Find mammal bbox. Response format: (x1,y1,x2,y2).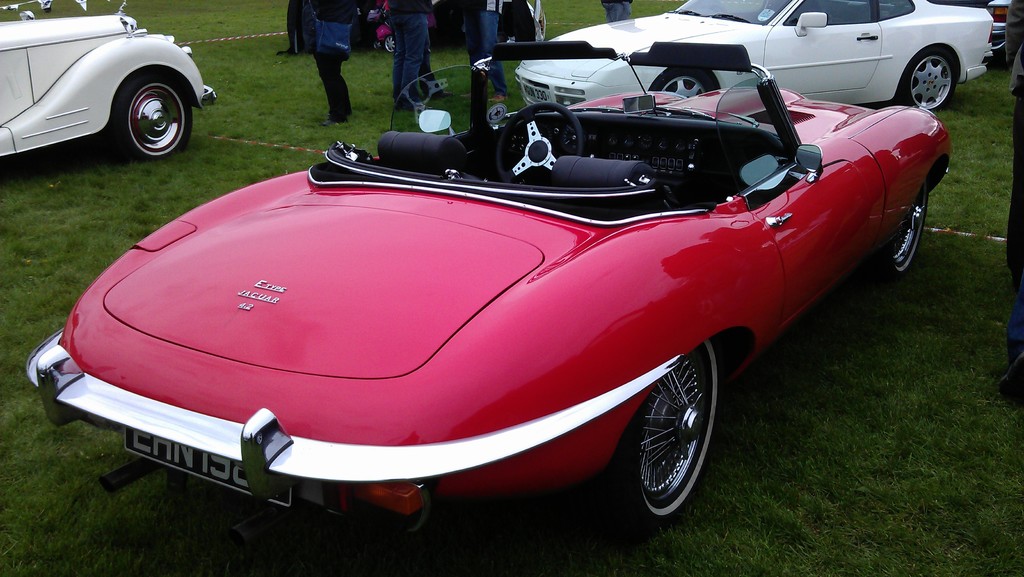
(600,1,630,26).
